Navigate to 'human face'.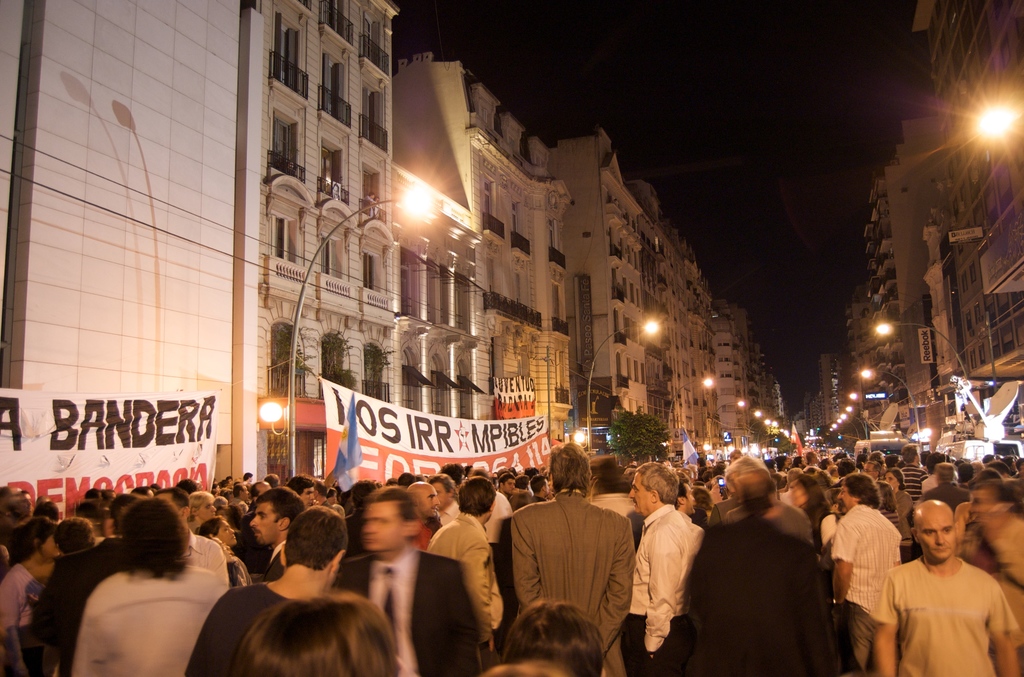
Navigation target: <region>420, 489, 438, 519</region>.
